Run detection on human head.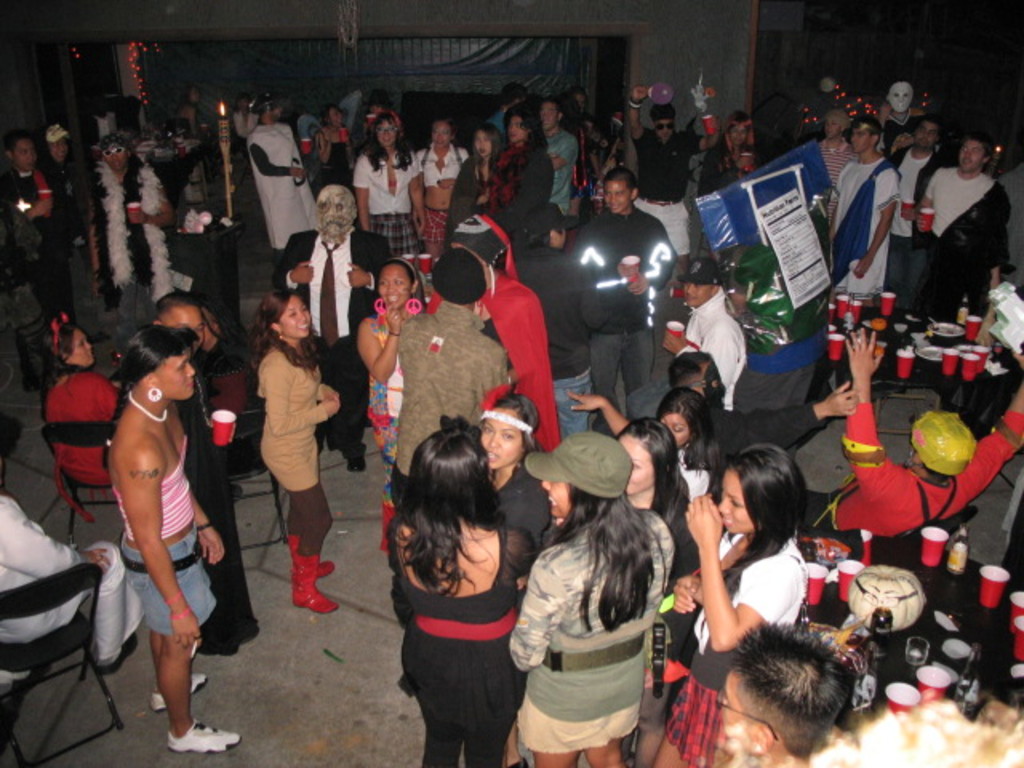
Result: (112,326,200,403).
